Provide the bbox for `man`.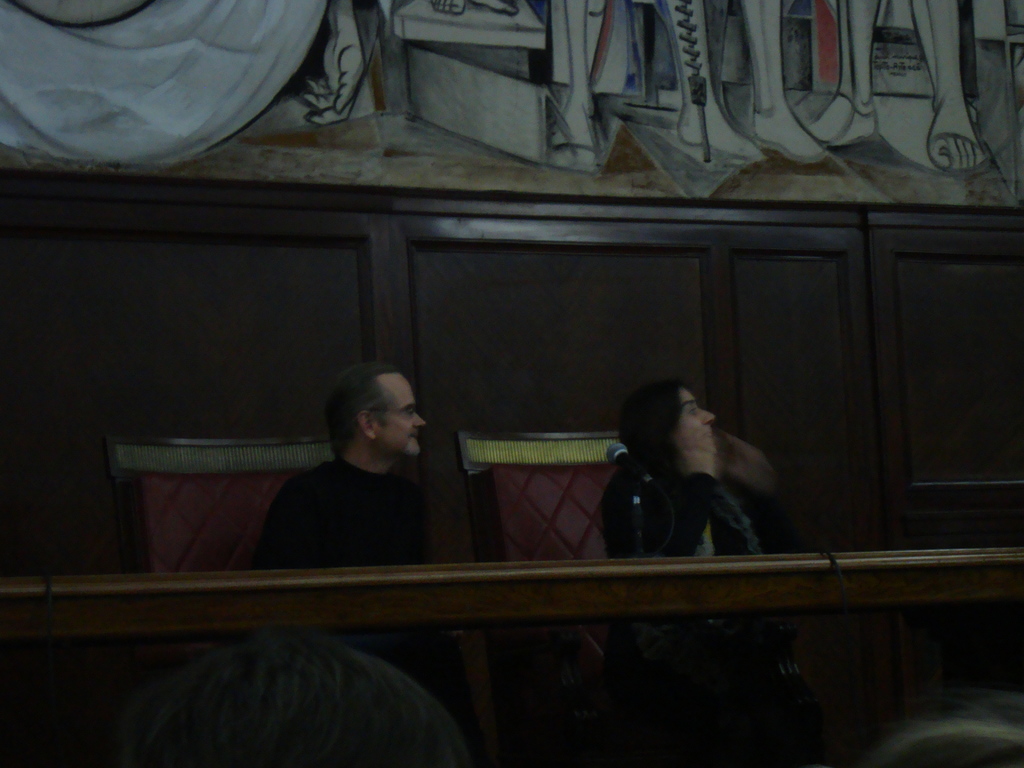
[250, 361, 465, 582].
